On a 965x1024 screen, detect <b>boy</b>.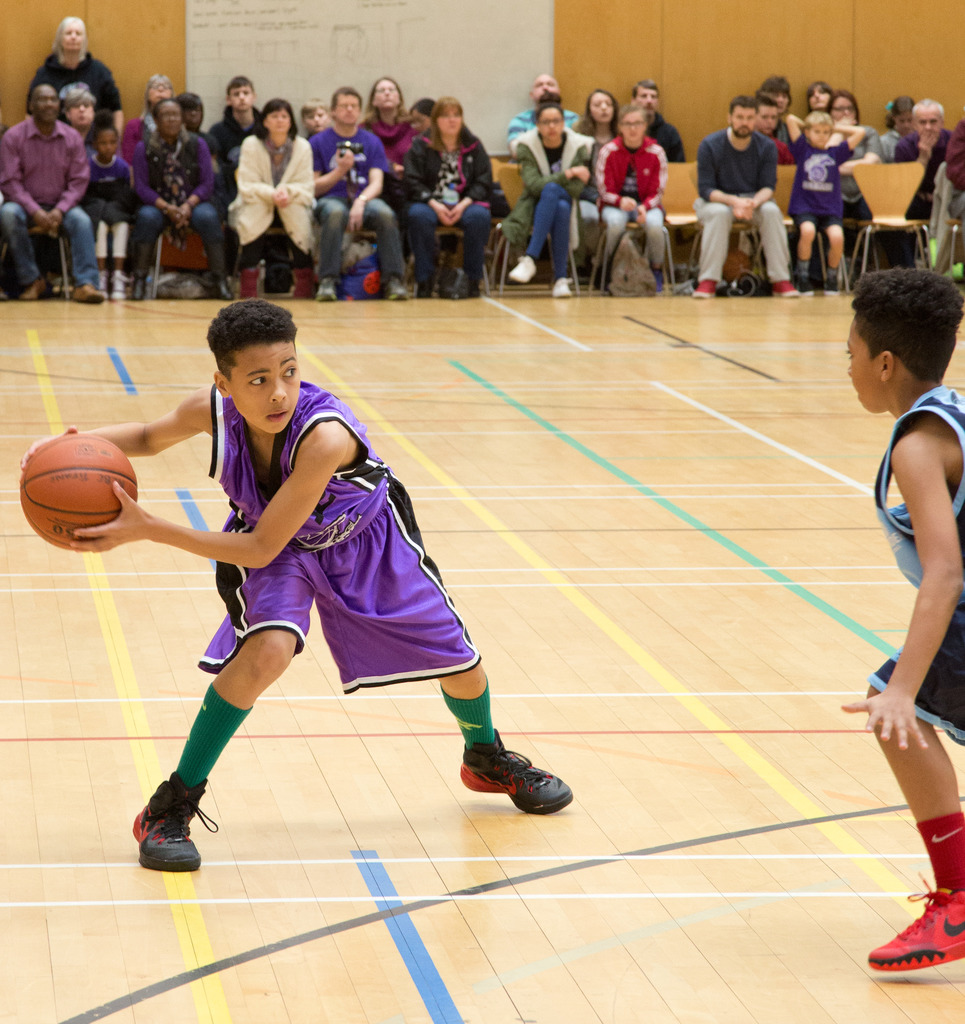
left=750, top=101, right=797, bottom=163.
